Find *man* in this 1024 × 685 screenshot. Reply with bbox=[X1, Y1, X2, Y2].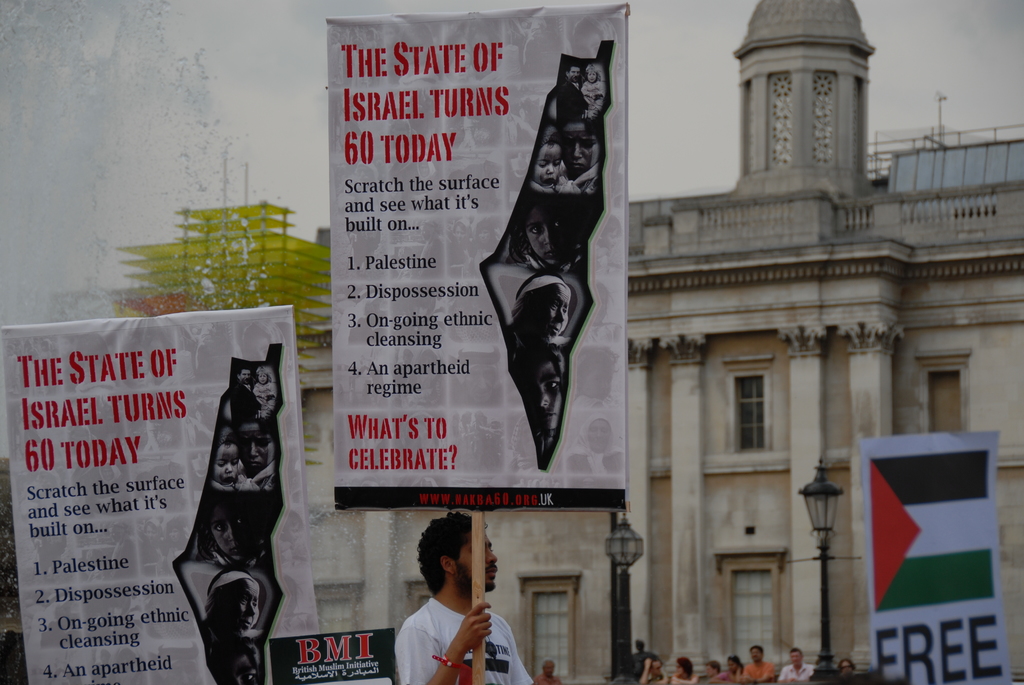
bbox=[380, 539, 522, 684].
